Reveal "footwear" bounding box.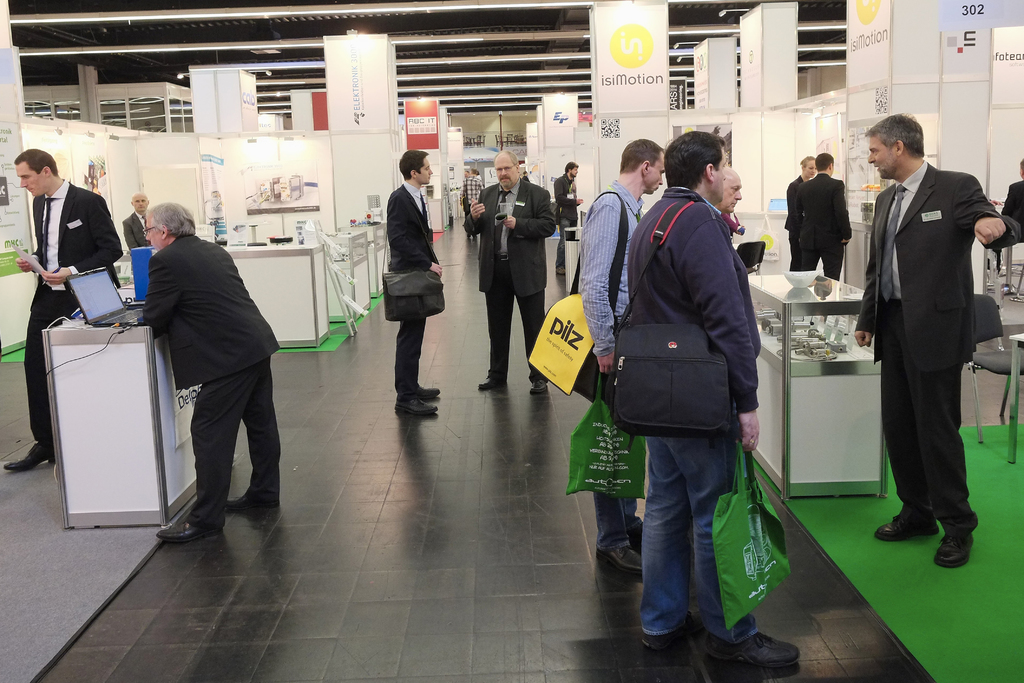
Revealed: select_region(937, 534, 972, 570).
